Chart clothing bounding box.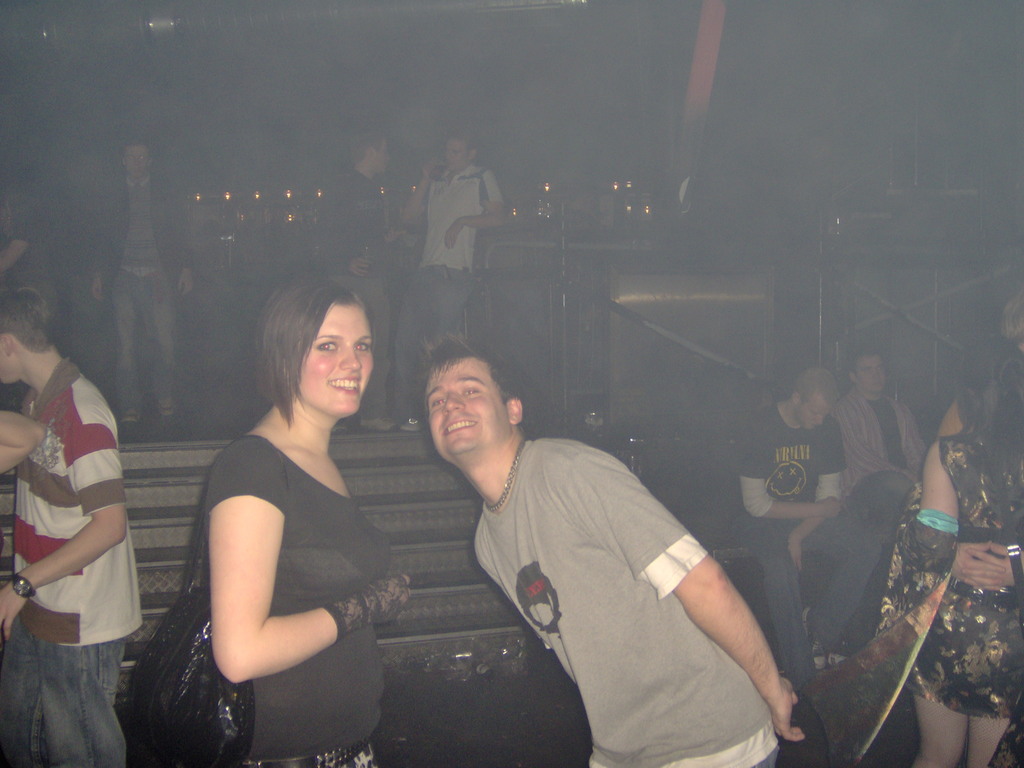
Charted: bbox=[732, 413, 881, 691].
